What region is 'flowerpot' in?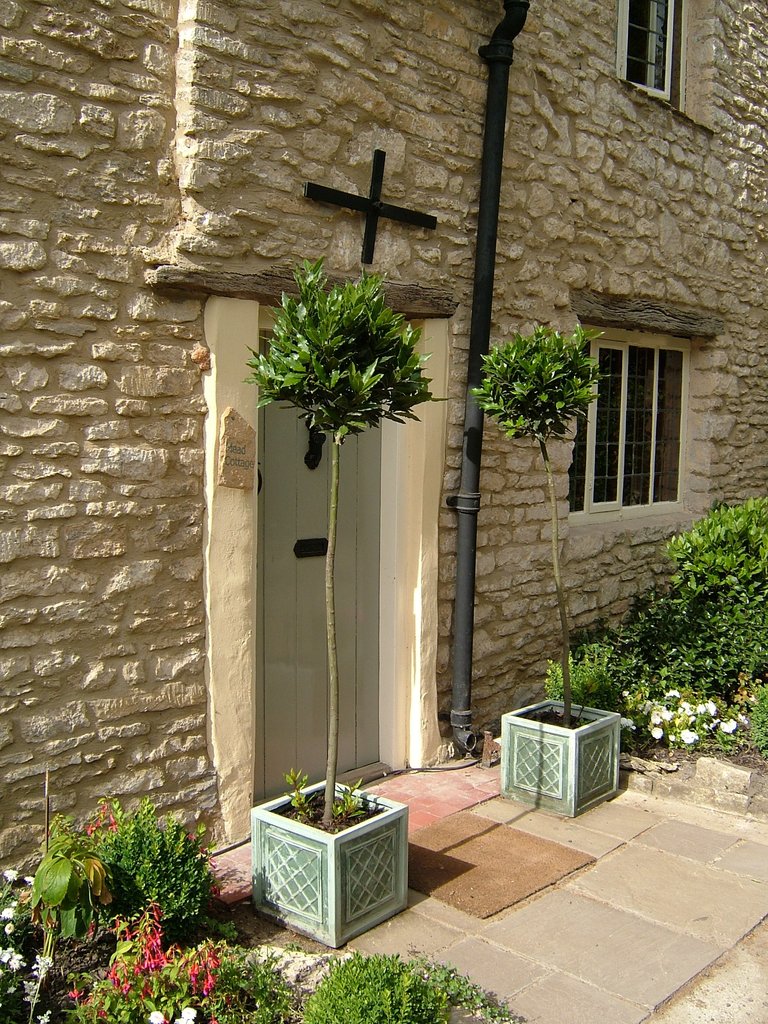
crop(252, 790, 425, 940).
